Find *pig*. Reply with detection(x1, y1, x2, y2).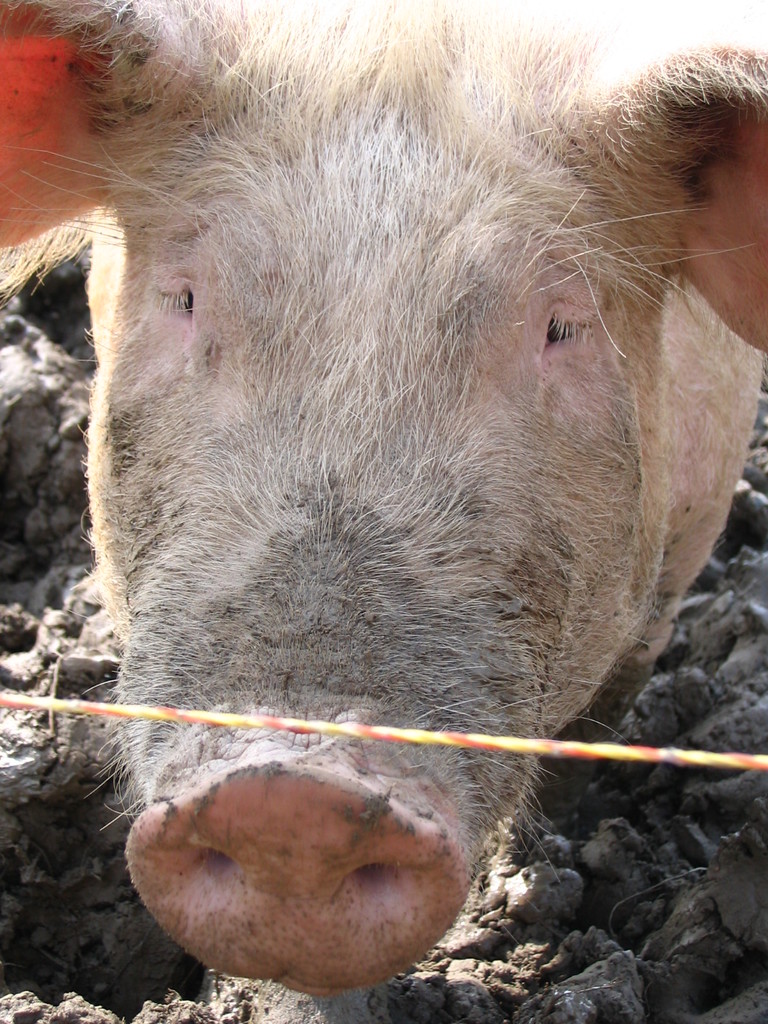
detection(0, 0, 767, 993).
